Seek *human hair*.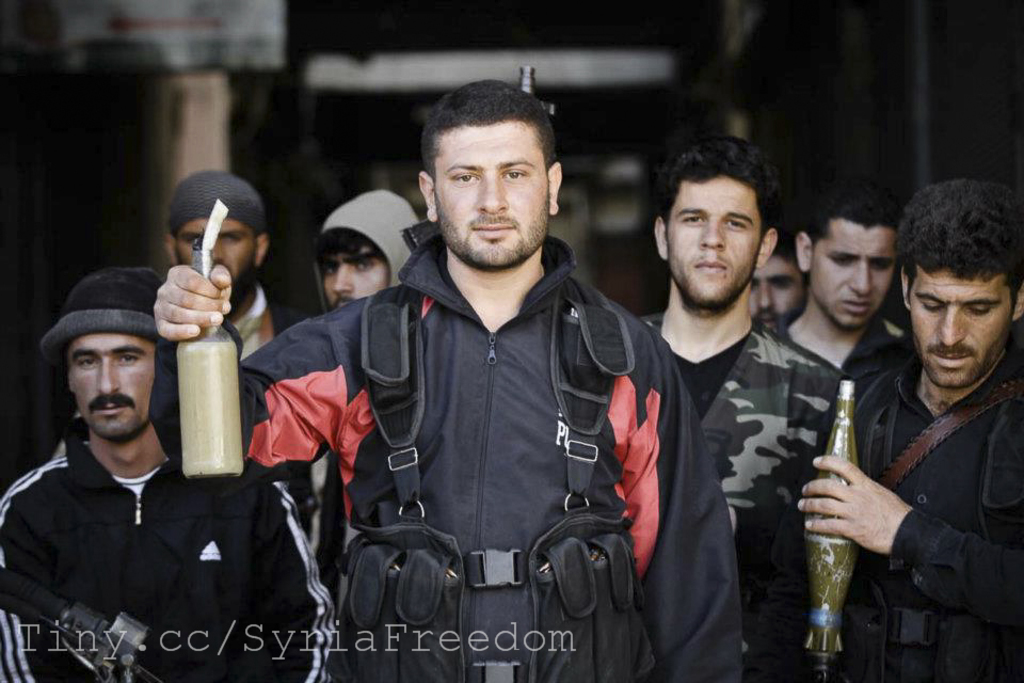
detection(800, 176, 897, 267).
